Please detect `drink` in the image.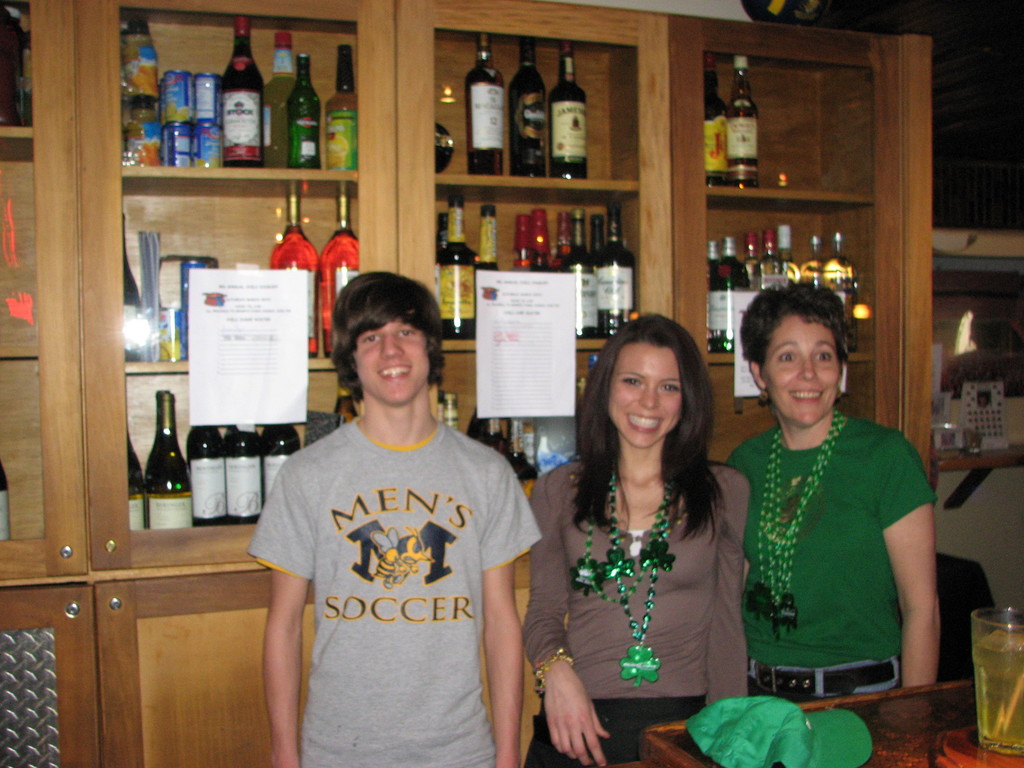
<box>701,57,732,182</box>.
